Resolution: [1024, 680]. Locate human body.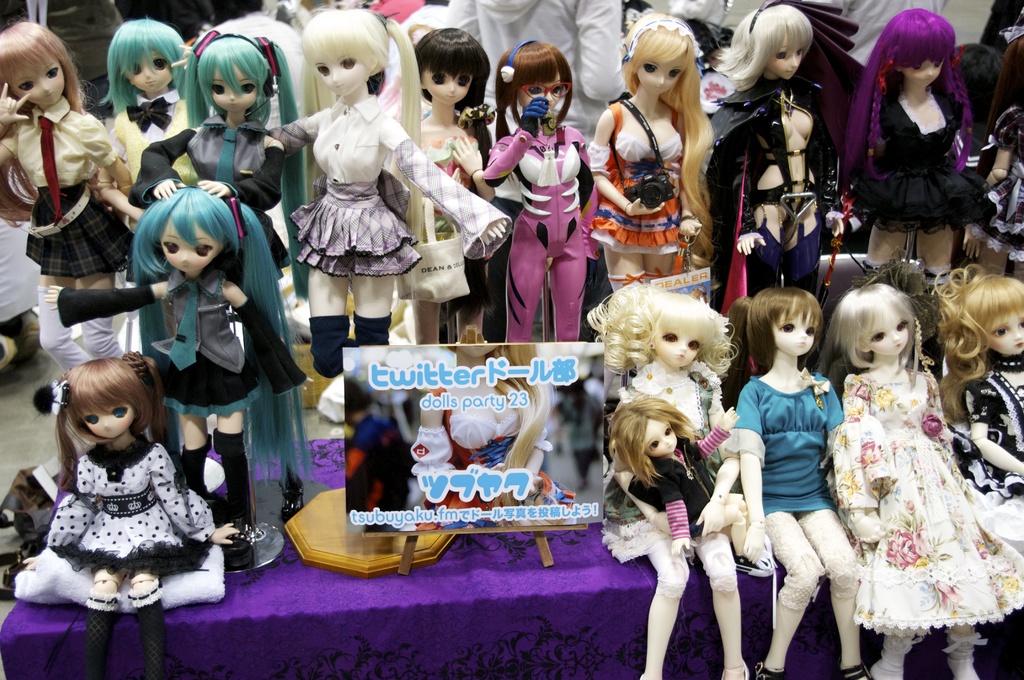
36:275:323:578.
